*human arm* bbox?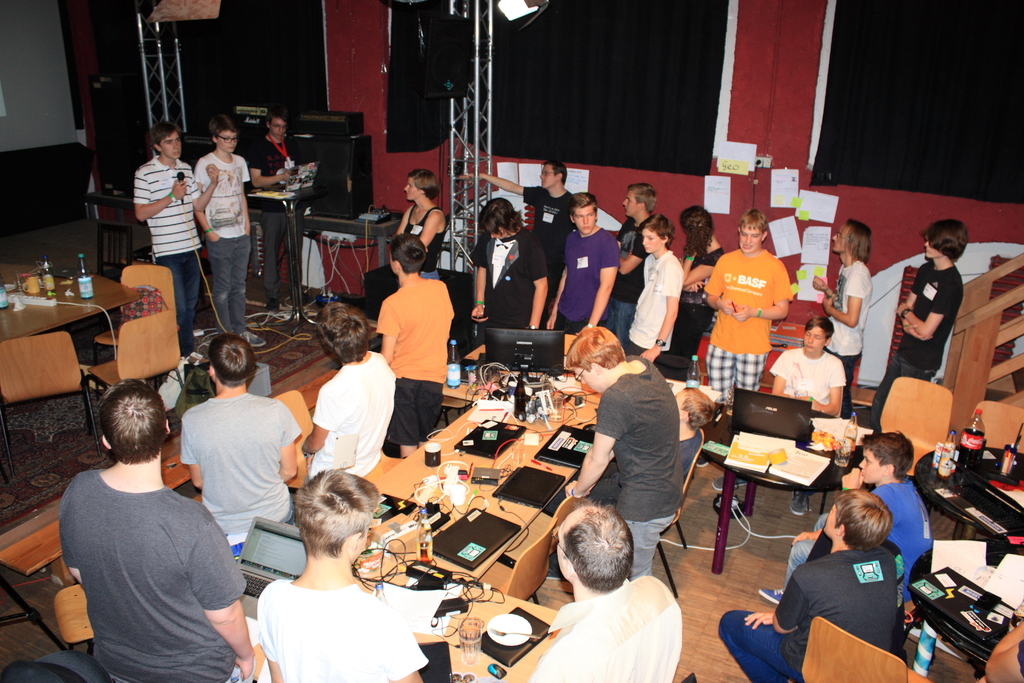
x1=640 y1=254 x2=682 y2=362
